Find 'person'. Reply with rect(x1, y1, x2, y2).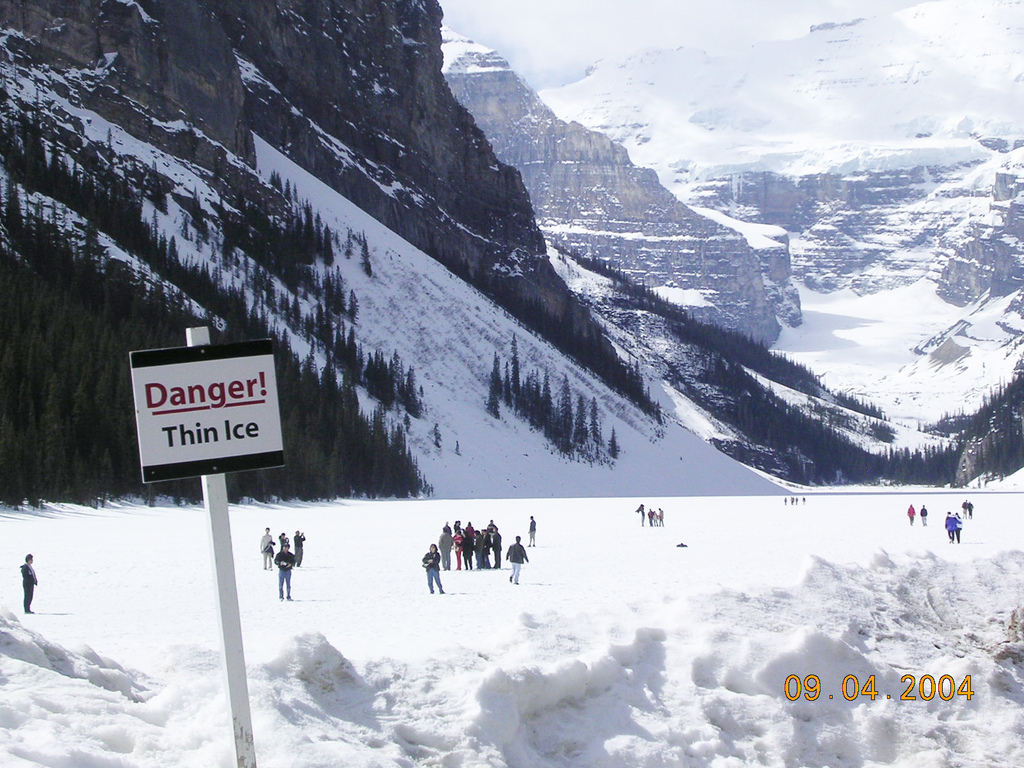
rect(778, 492, 788, 508).
